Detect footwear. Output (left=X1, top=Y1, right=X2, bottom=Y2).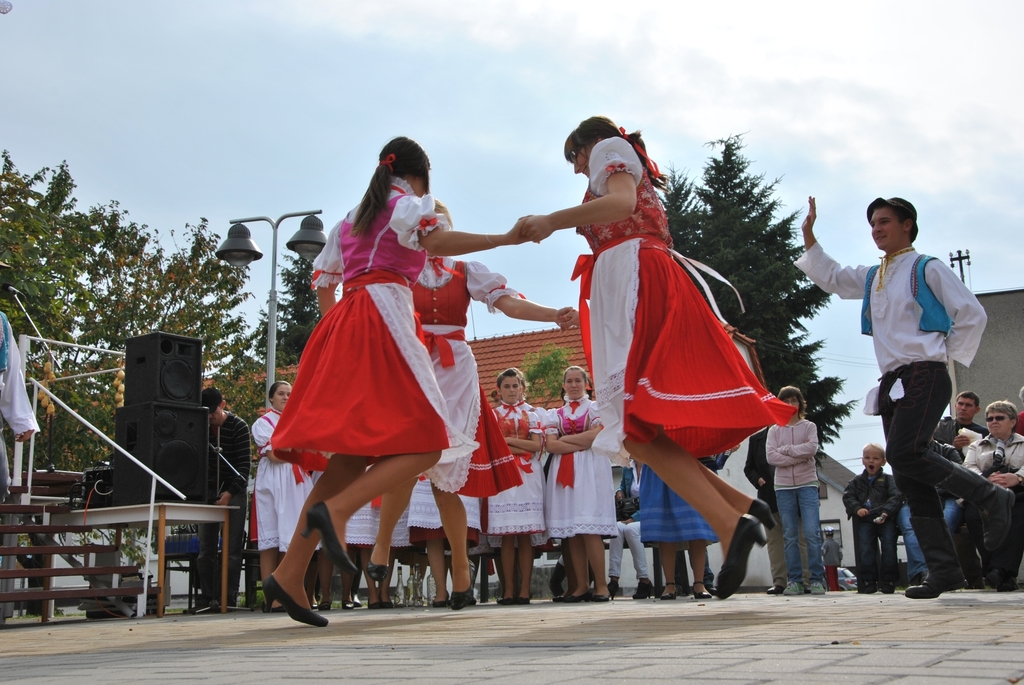
(left=452, top=581, right=476, bottom=608).
